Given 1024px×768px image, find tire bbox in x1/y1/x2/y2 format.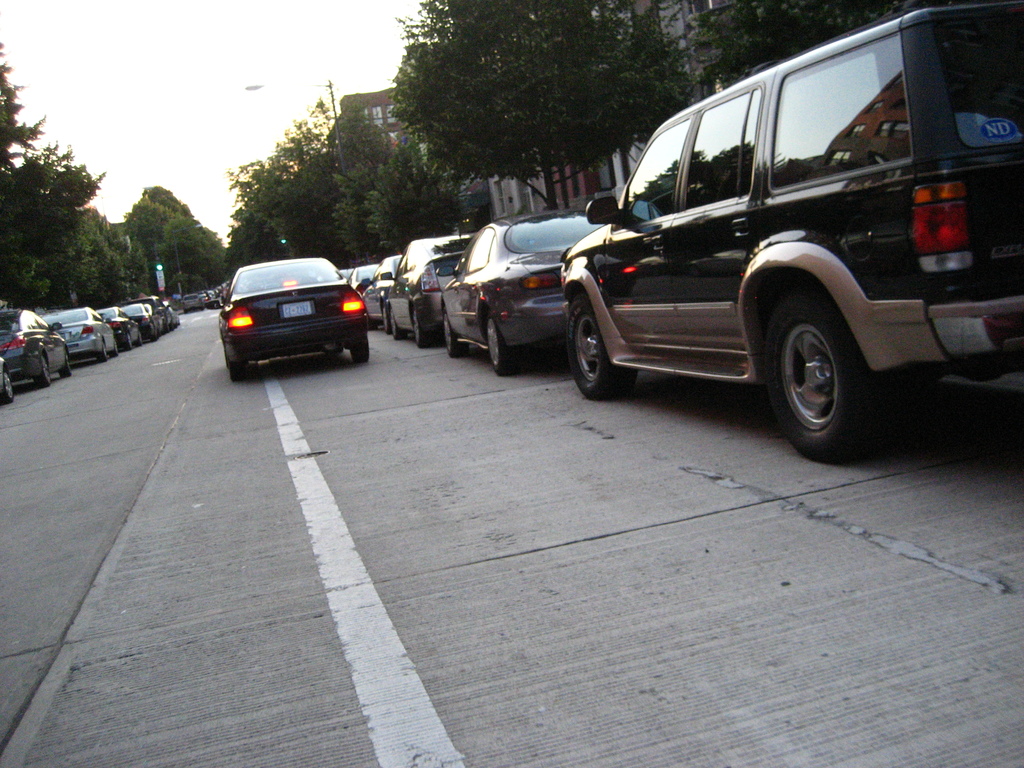
33/357/54/381.
